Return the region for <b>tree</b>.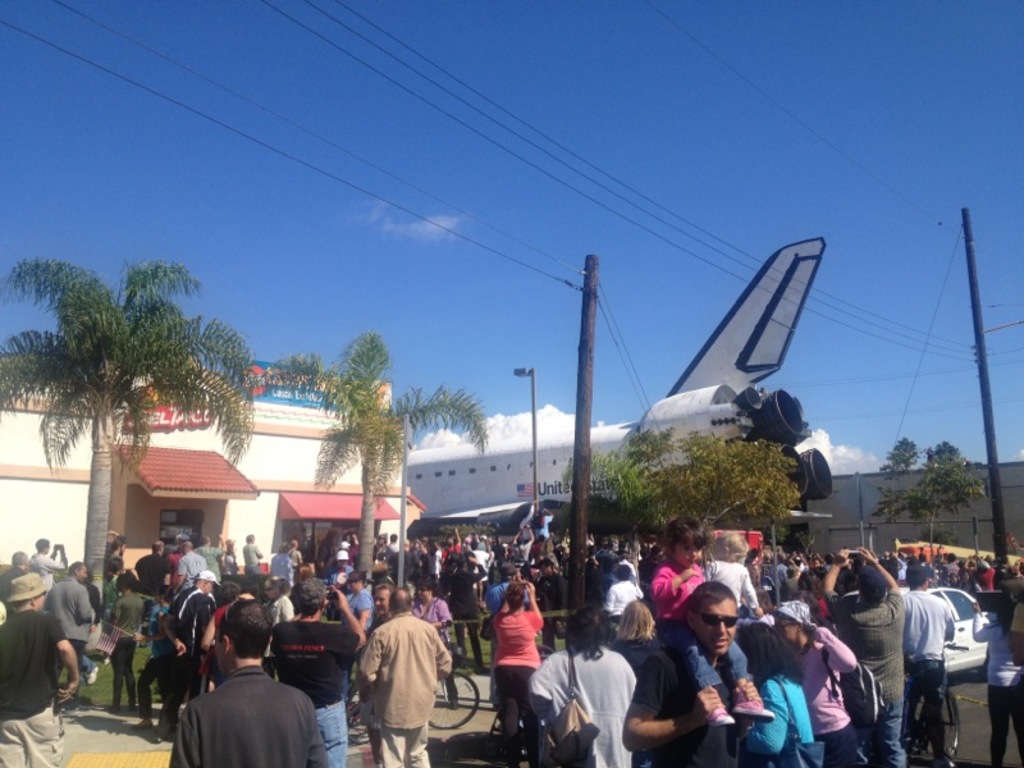
BBox(864, 439, 992, 534).
